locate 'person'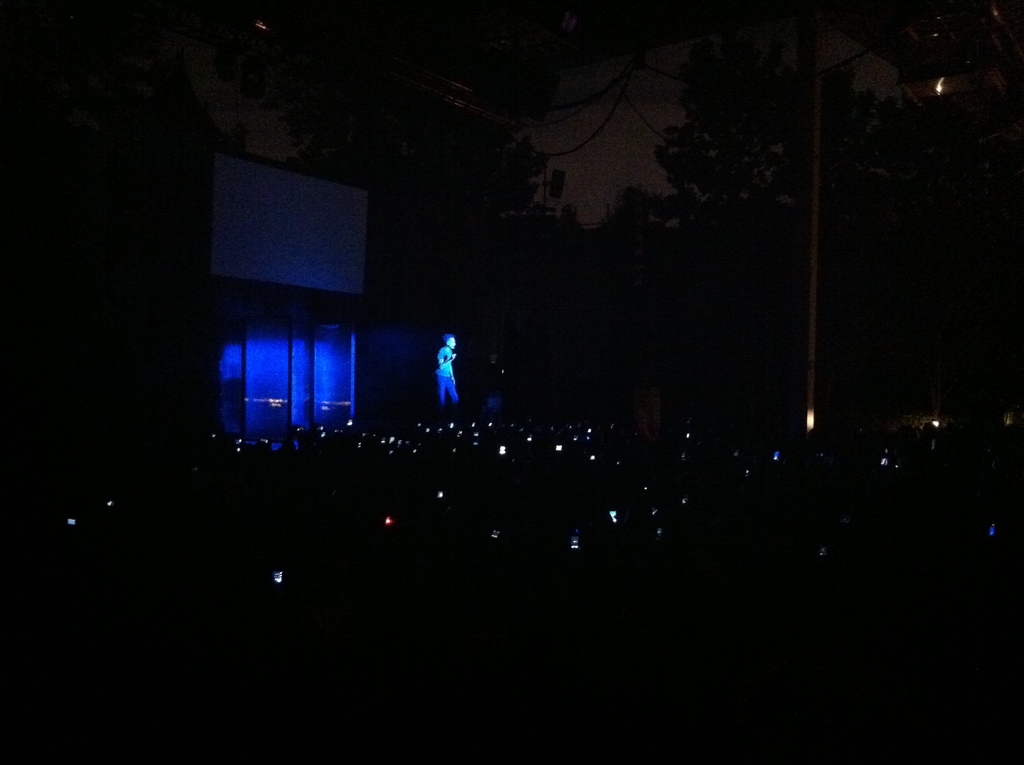
(x1=413, y1=319, x2=475, y2=416)
